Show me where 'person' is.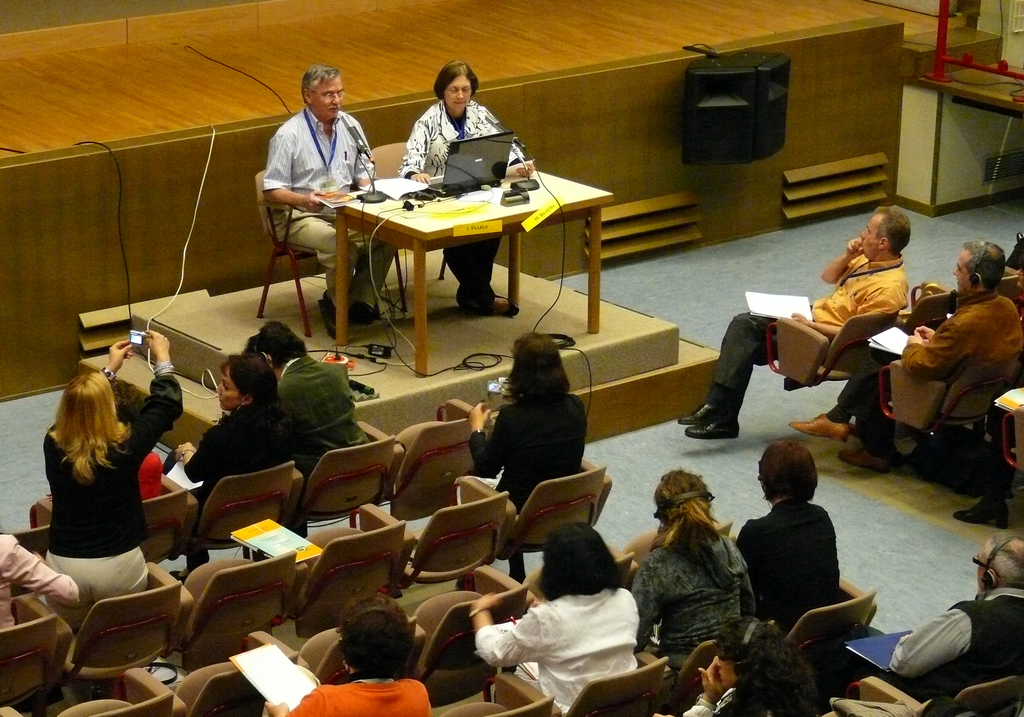
'person' is at region(44, 327, 189, 631).
